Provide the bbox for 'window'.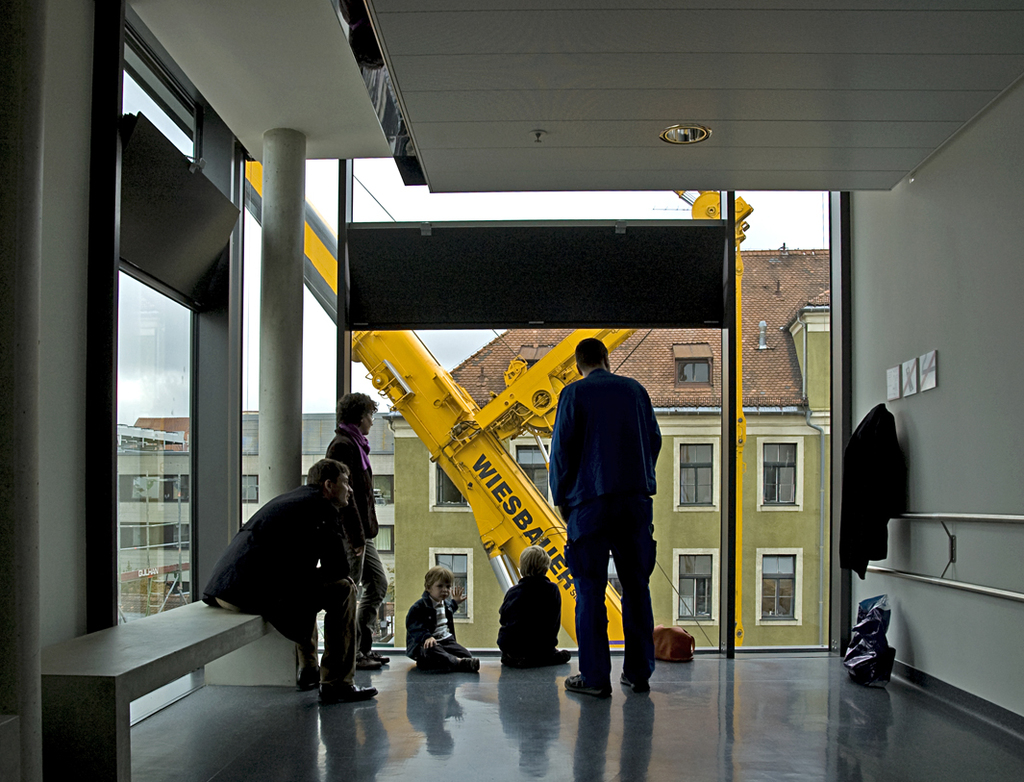
select_region(673, 355, 714, 388).
